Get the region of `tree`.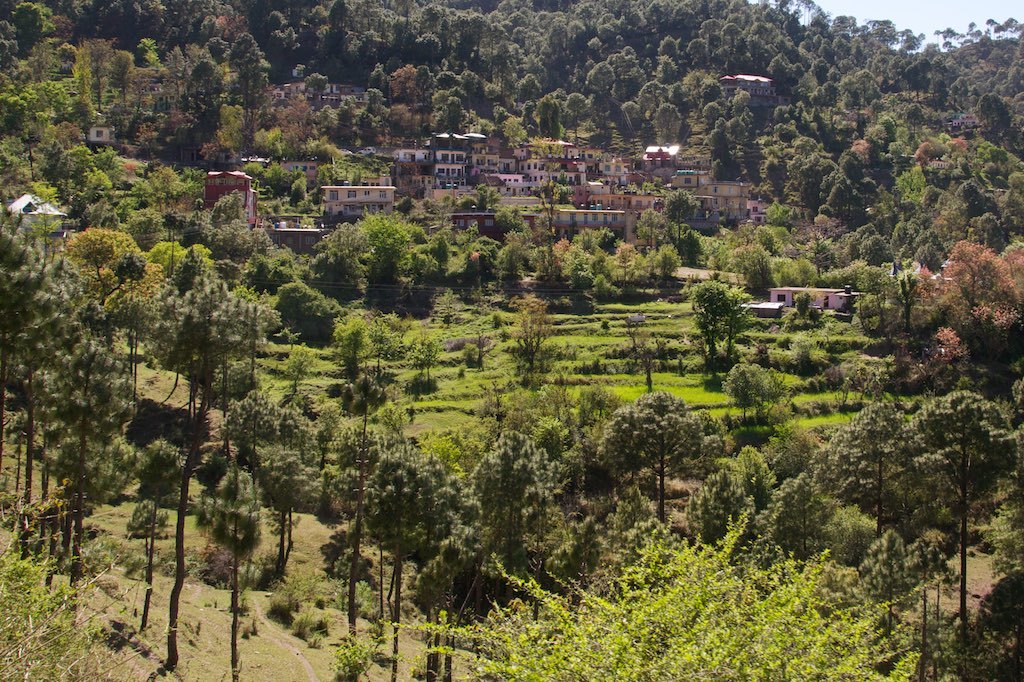
(54, 232, 162, 350).
